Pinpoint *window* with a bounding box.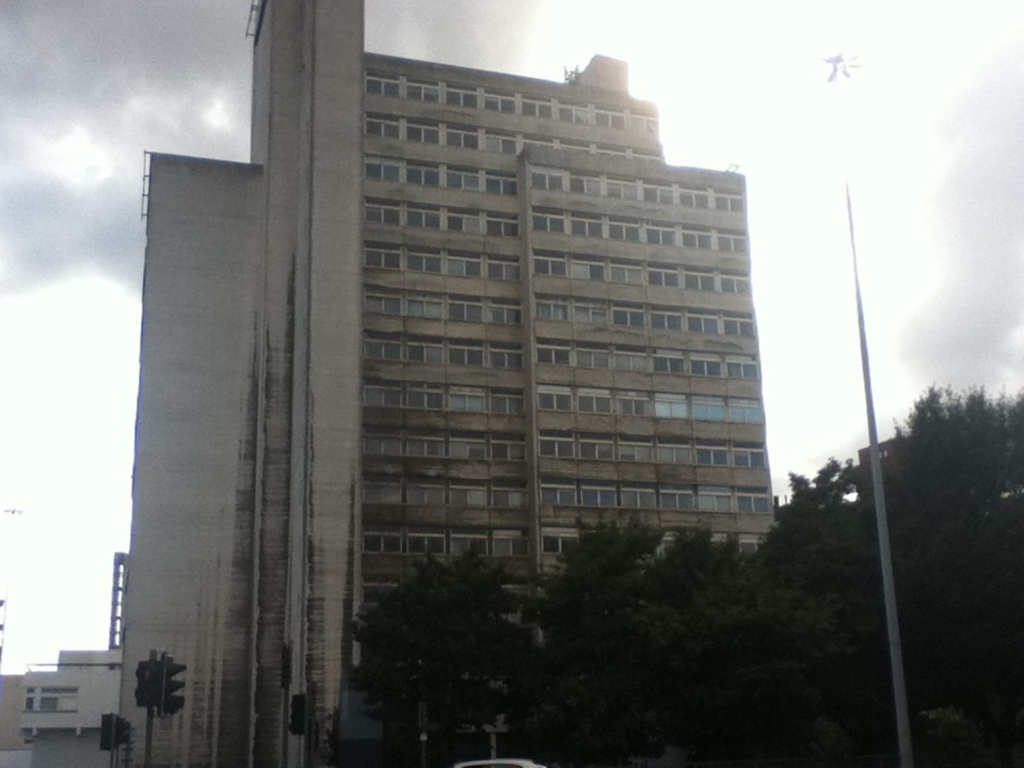
[left=614, top=399, right=643, bottom=418].
